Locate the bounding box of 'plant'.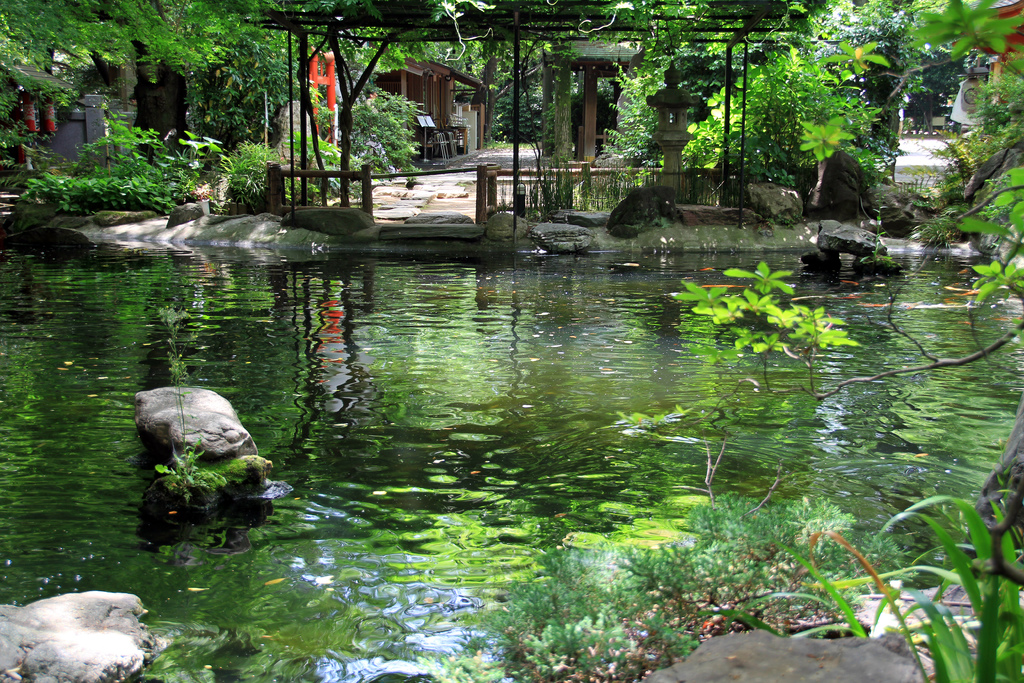
Bounding box: bbox=(335, 87, 429, 171).
